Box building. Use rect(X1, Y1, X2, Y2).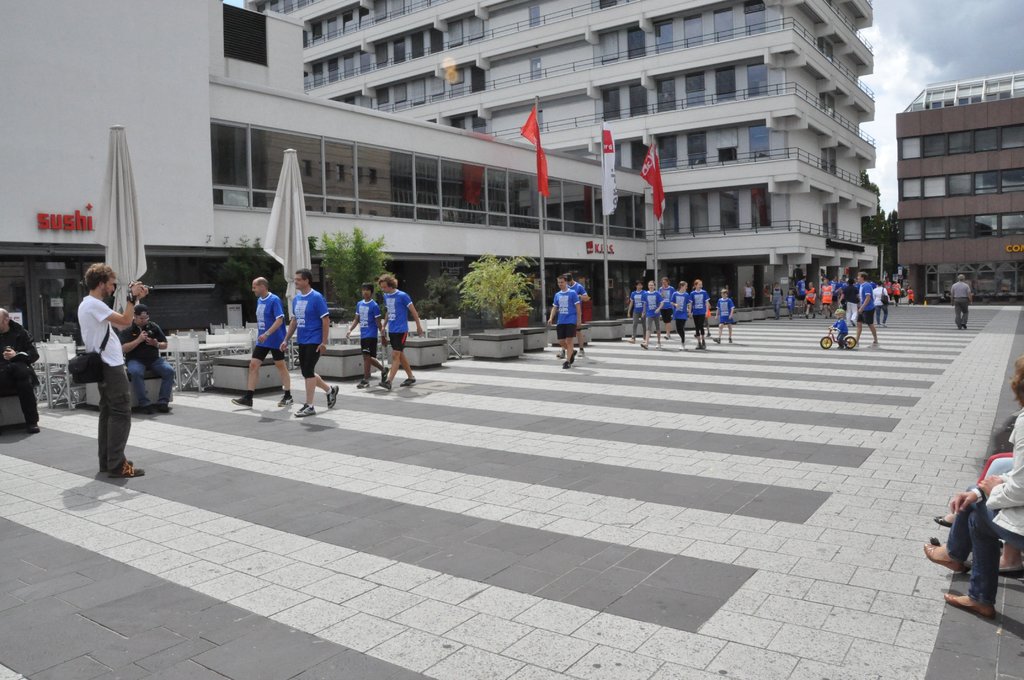
rect(894, 70, 1023, 305).
